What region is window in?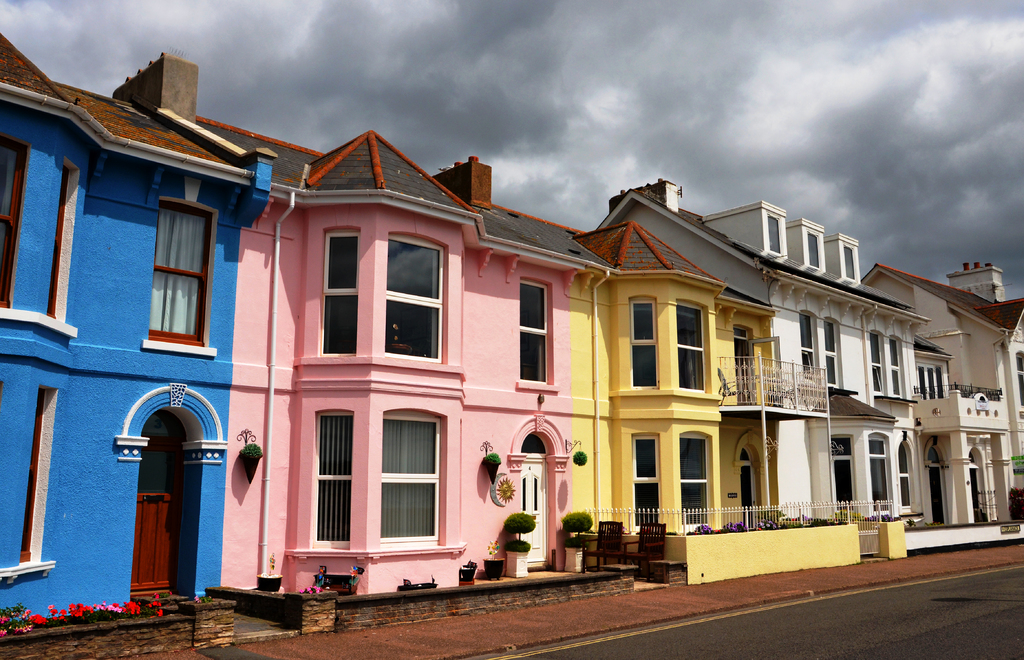
x1=866 y1=459 x2=886 y2=499.
